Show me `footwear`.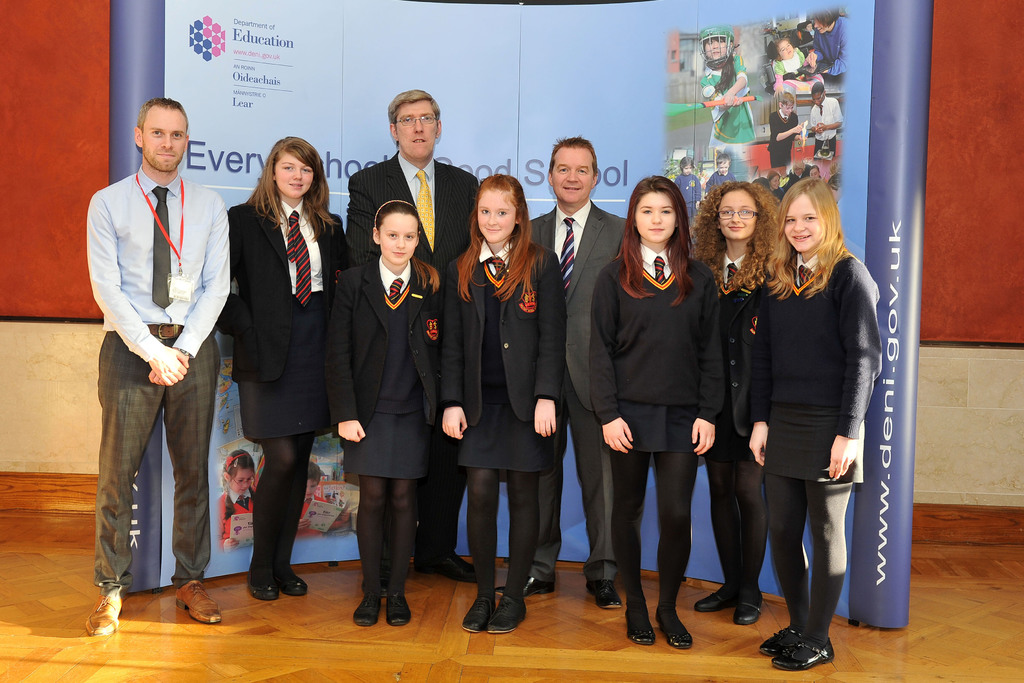
`footwear` is here: {"left": 463, "top": 596, "right": 488, "bottom": 634}.
